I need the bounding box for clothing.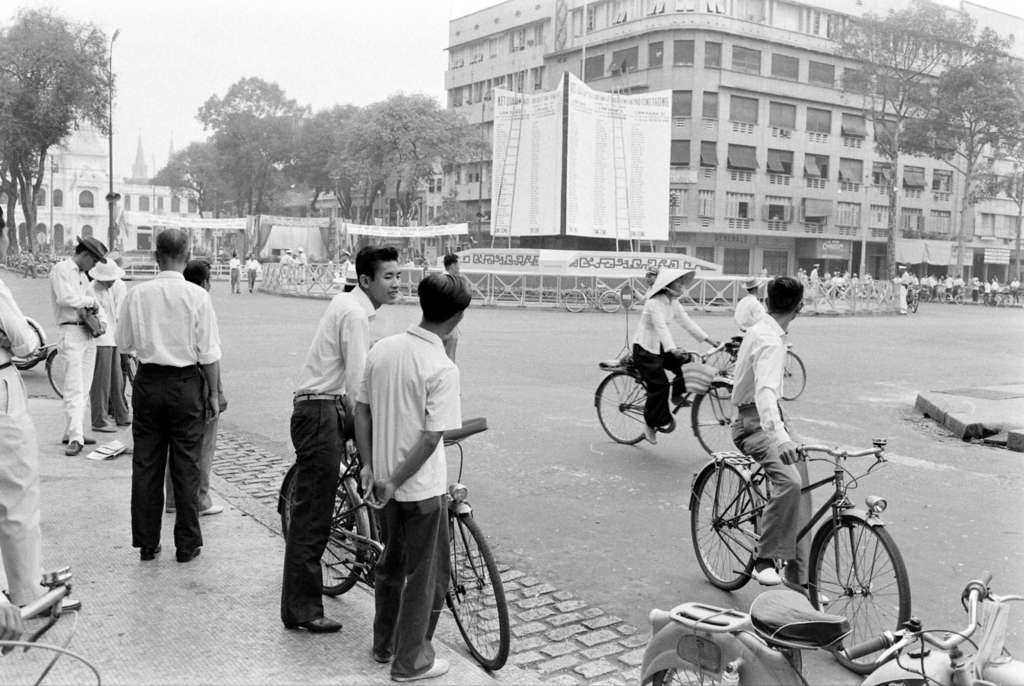
Here it is: bbox=[66, 263, 106, 439].
